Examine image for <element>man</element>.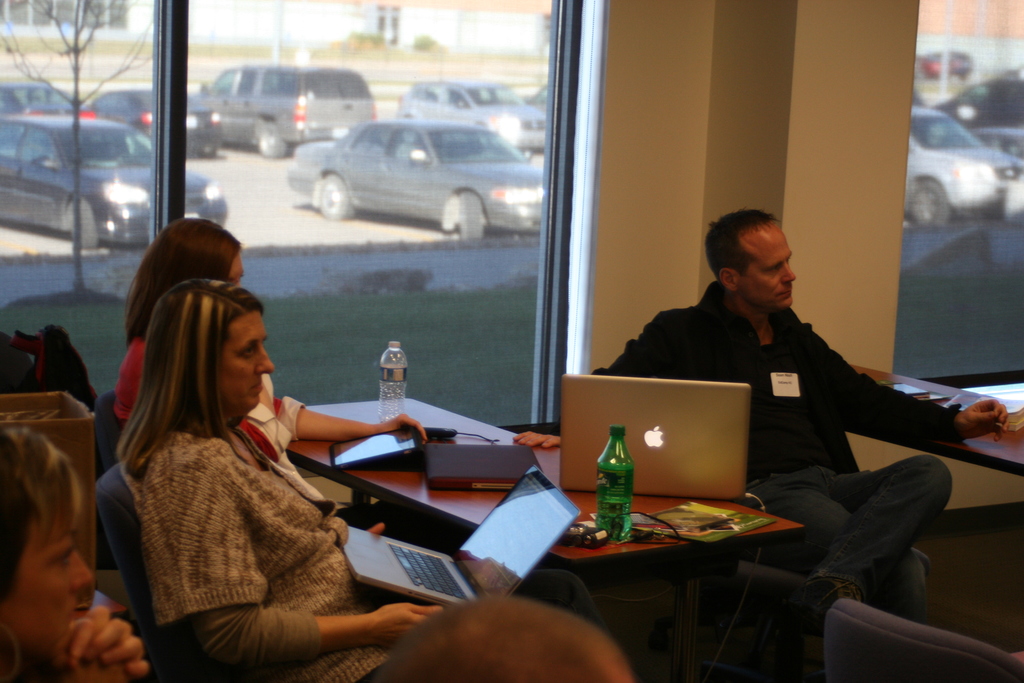
Examination result: 508,204,1012,628.
